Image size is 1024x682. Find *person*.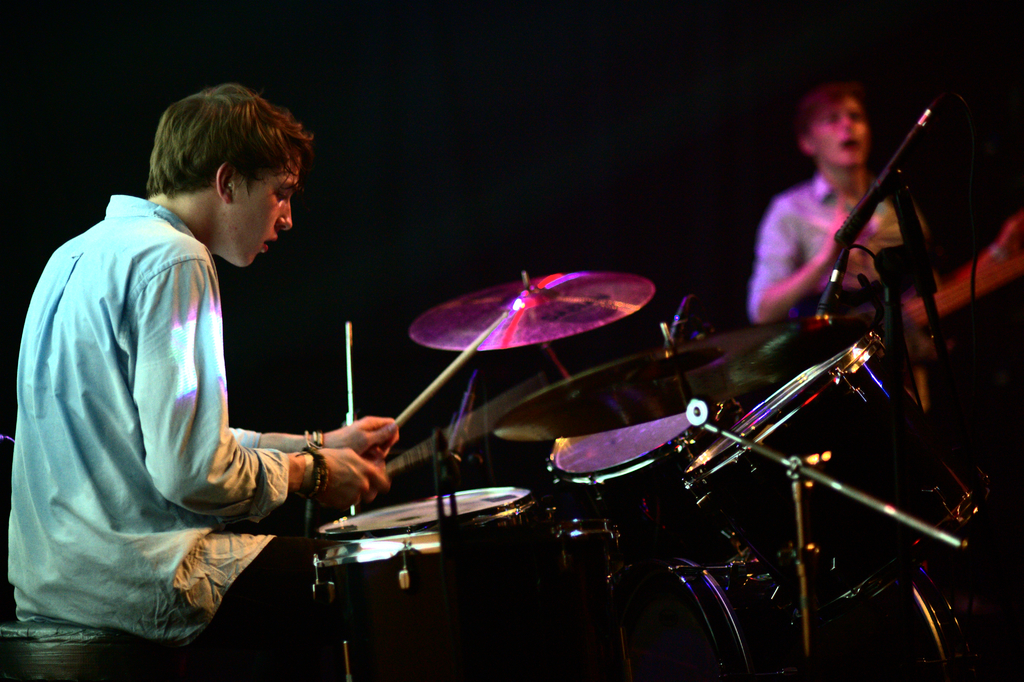
<region>0, 73, 409, 681</region>.
